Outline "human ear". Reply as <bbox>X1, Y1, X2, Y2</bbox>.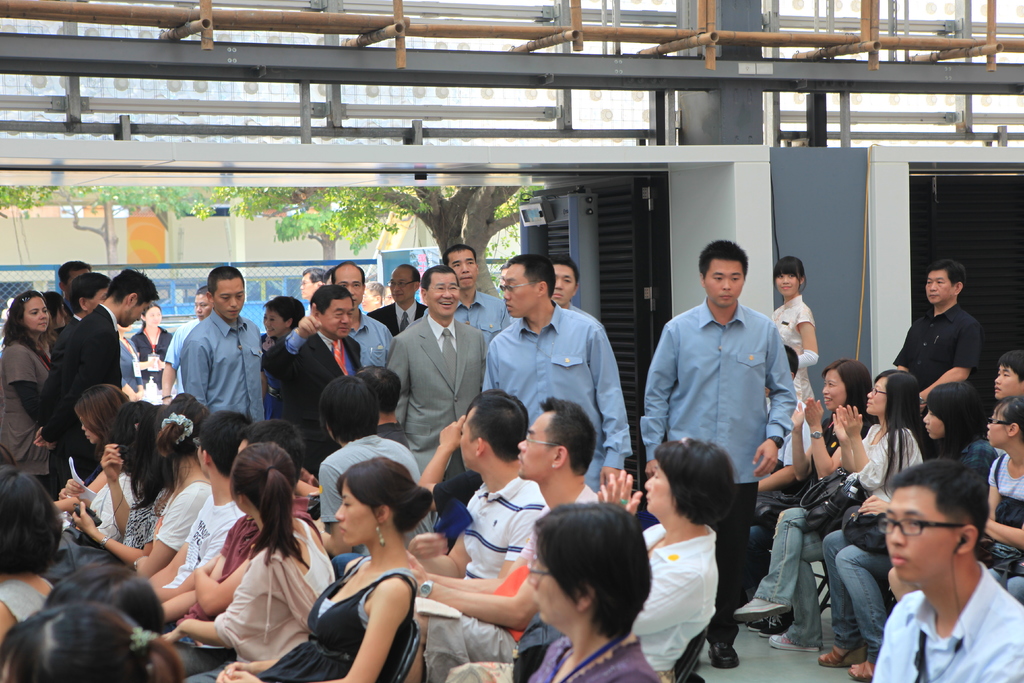
<bbox>955, 526, 976, 556</bbox>.
